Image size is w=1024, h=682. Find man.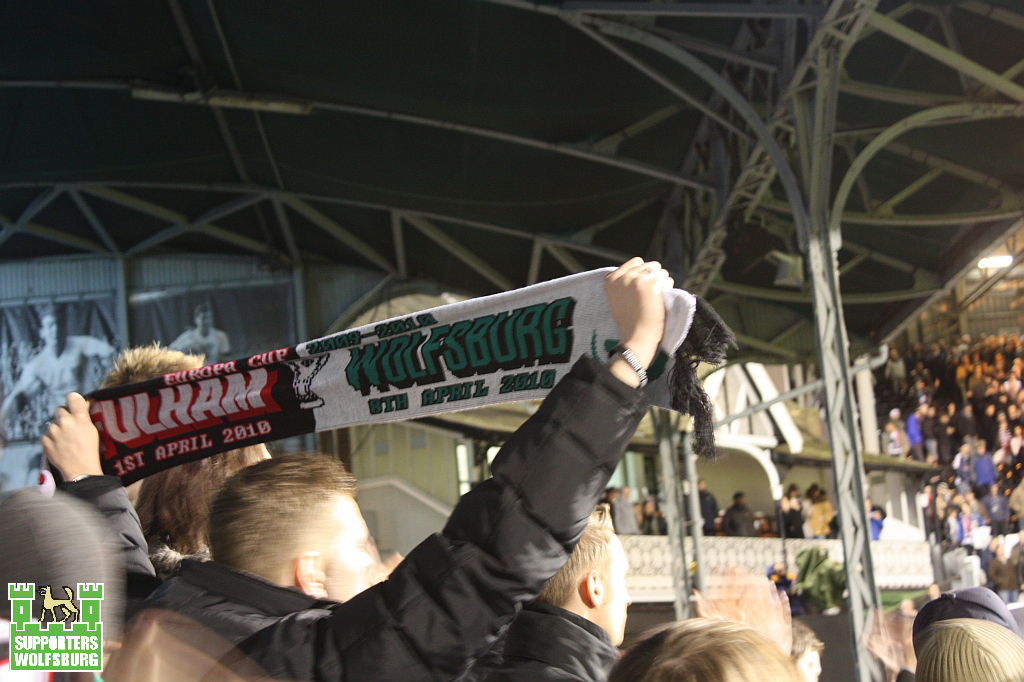
(x1=689, y1=478, x2=724, y2=535).
